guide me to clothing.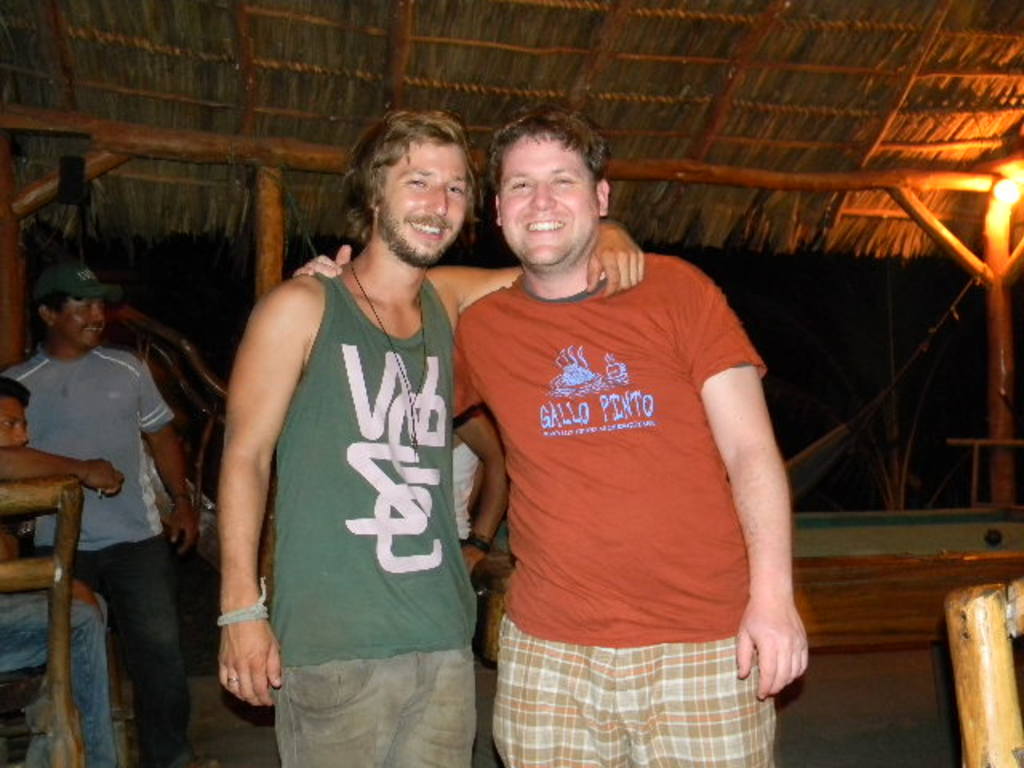
Guidance: (left=0, top=523, right=122, bottom=766).
